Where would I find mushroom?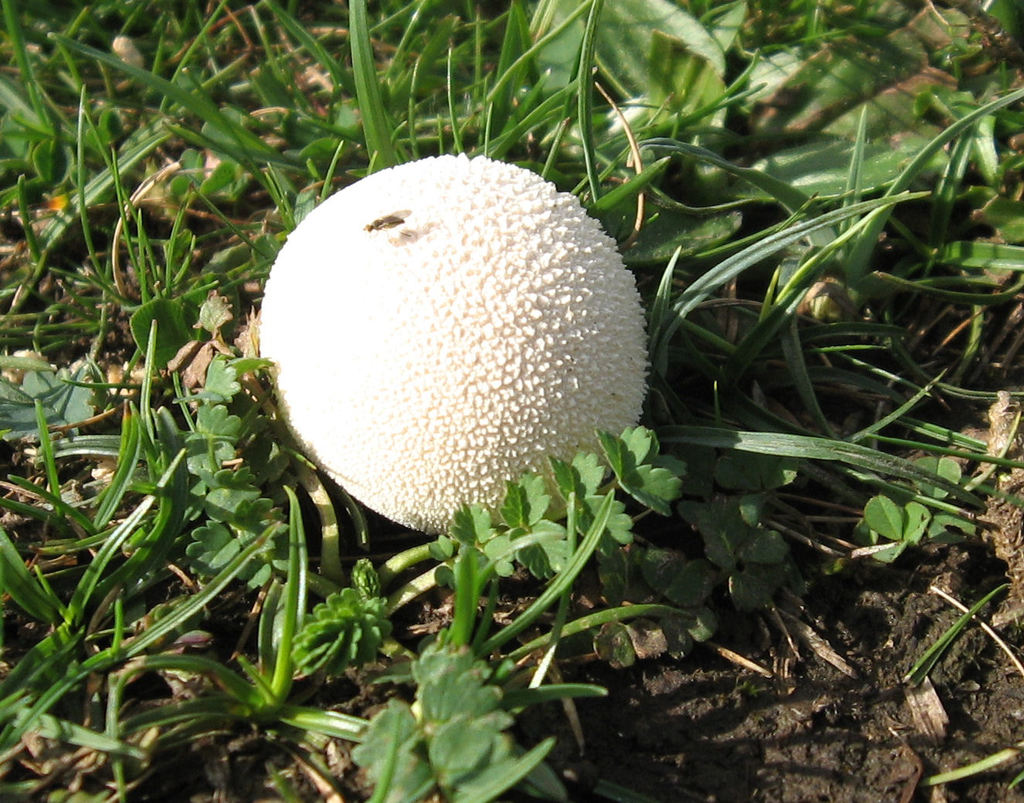
At select_region(260, 150, 647, 532).
